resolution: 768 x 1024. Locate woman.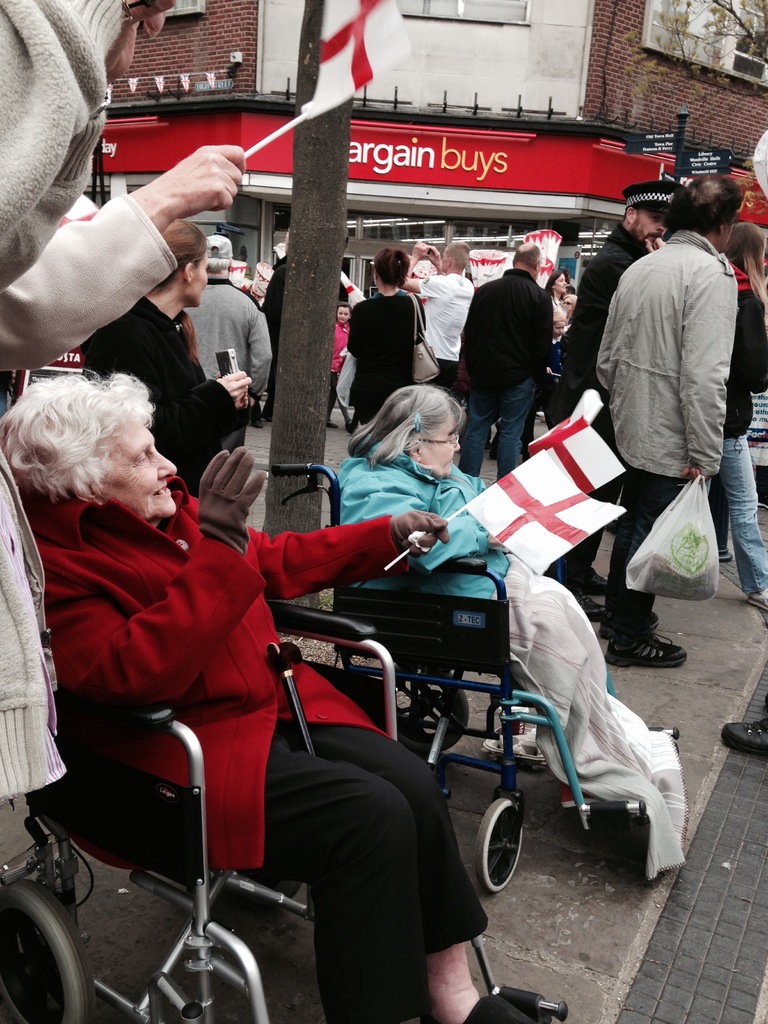
544,266,574,349.
